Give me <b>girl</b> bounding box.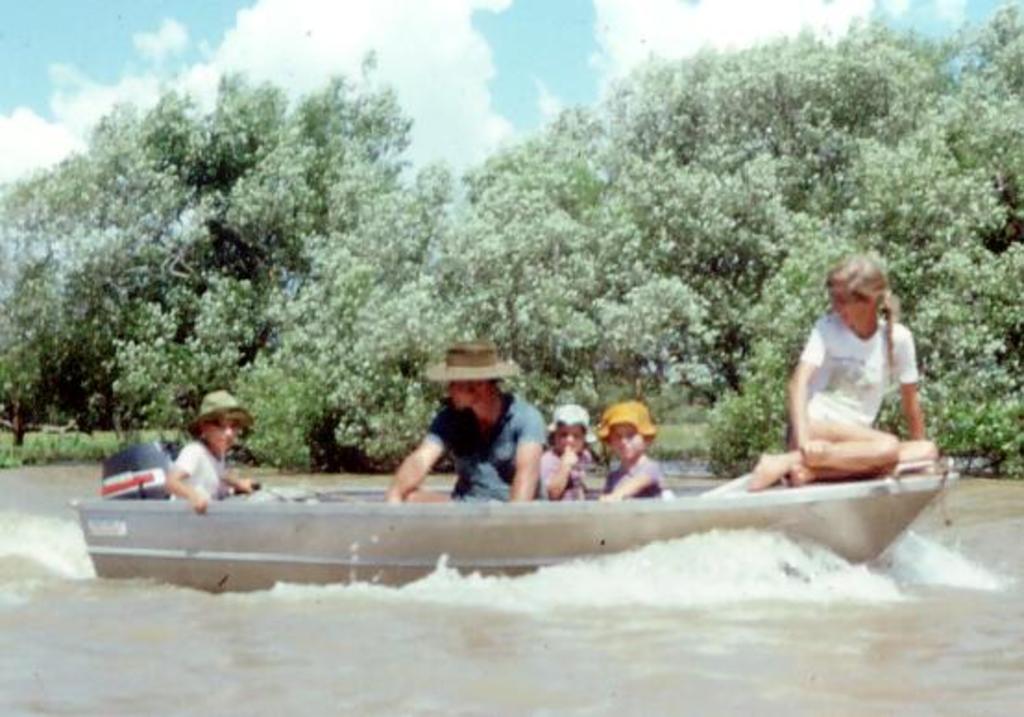
(536, 408, 593, 503).
